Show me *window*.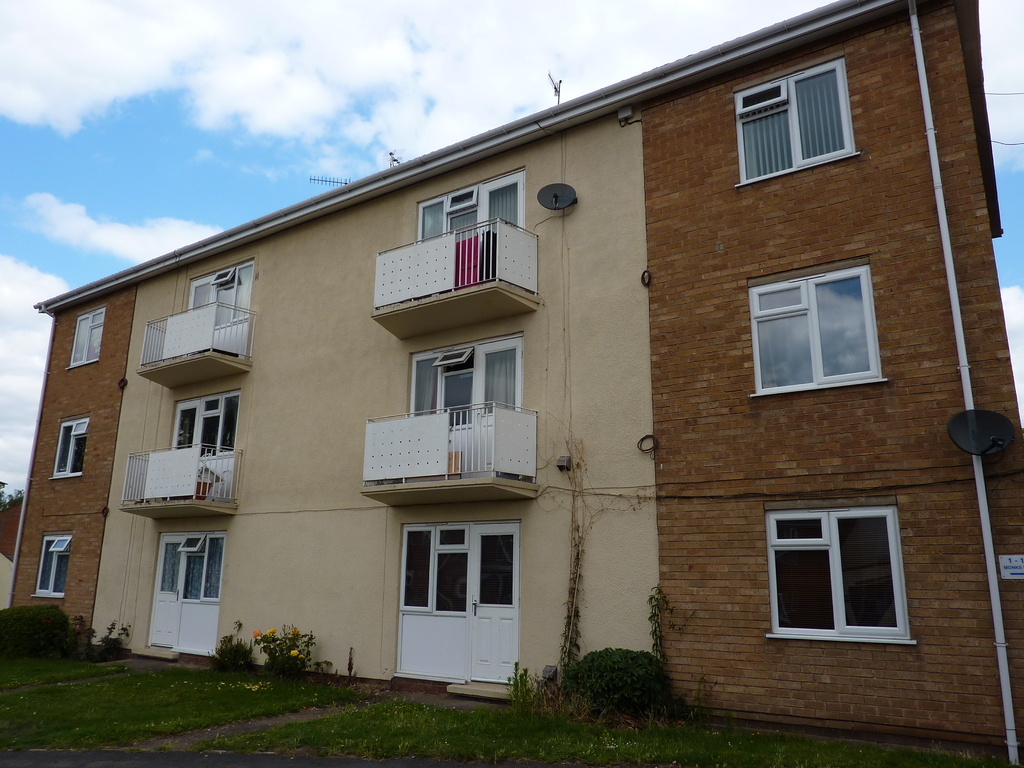
*window* is here: x1=191 y1=260 x2=252 y2=331.
